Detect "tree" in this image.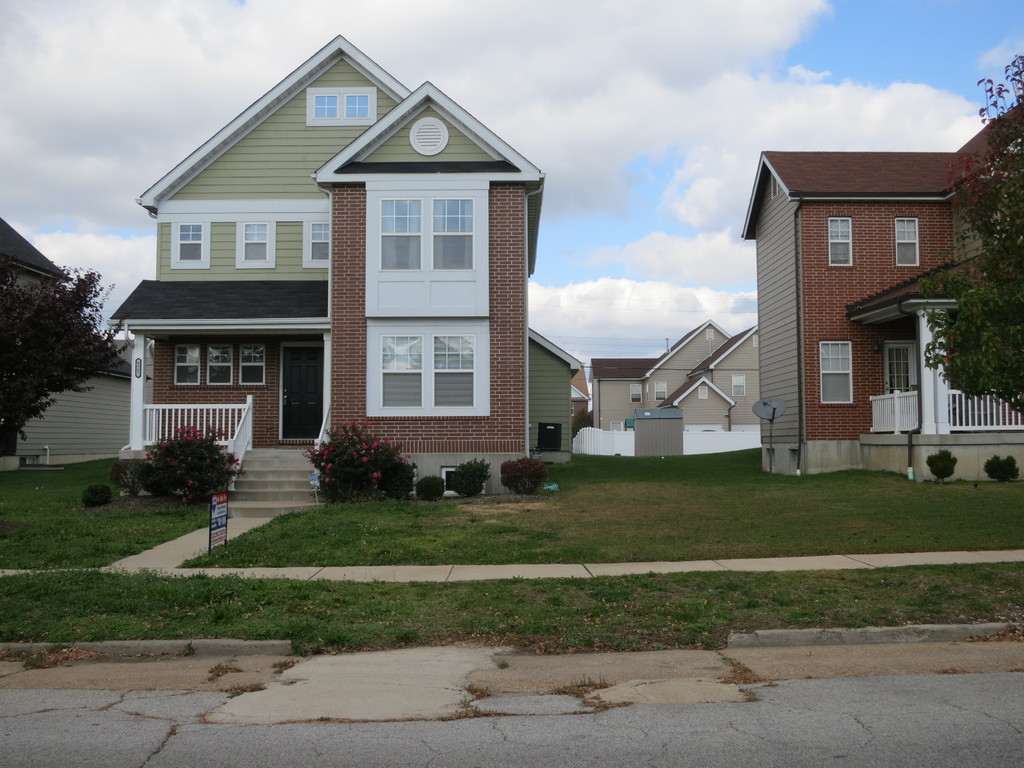
Detection: Rect(920, 58, 1023, 406).
